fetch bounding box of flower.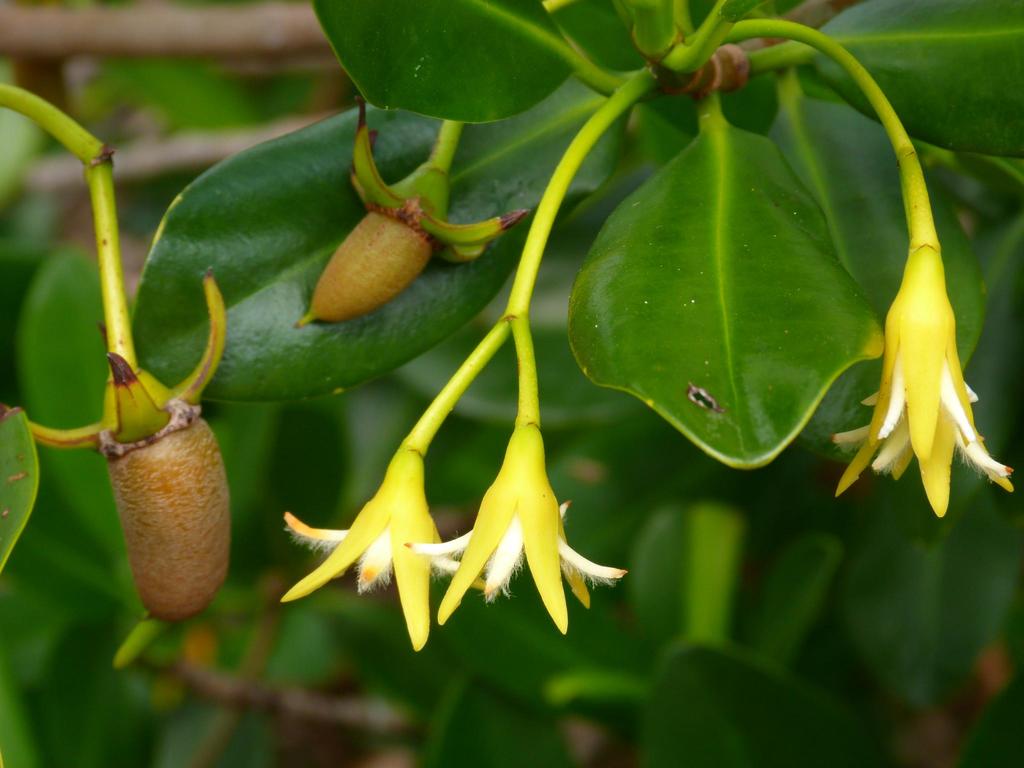
Bbox: <bbox>278, 445, 488, 651</bbox>.
